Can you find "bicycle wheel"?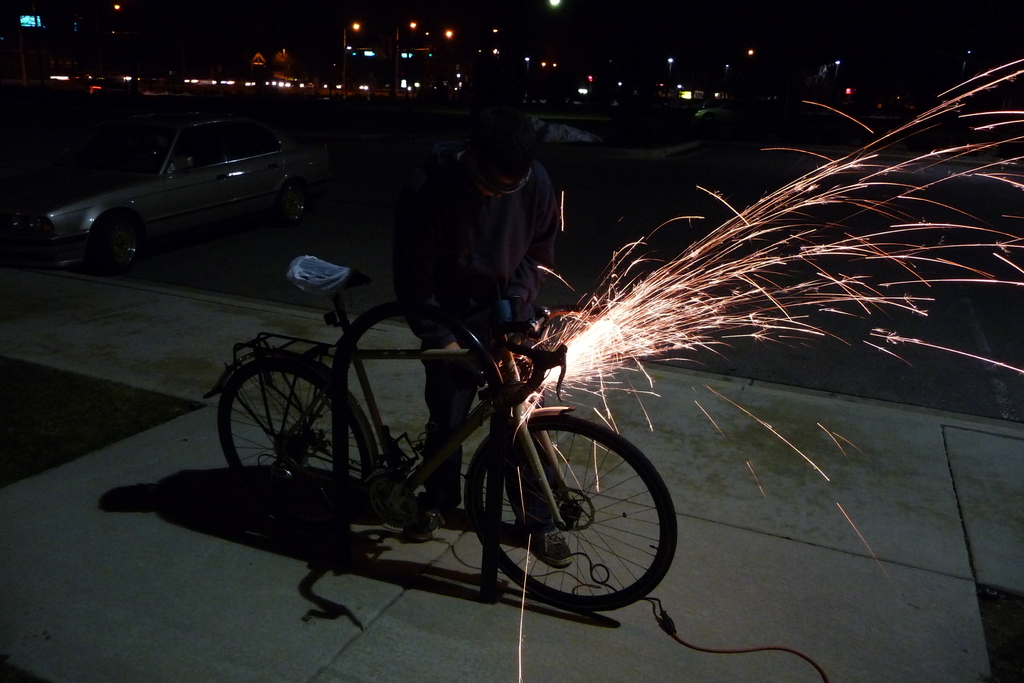
Yes, bounding box: (214,357,362,539).
